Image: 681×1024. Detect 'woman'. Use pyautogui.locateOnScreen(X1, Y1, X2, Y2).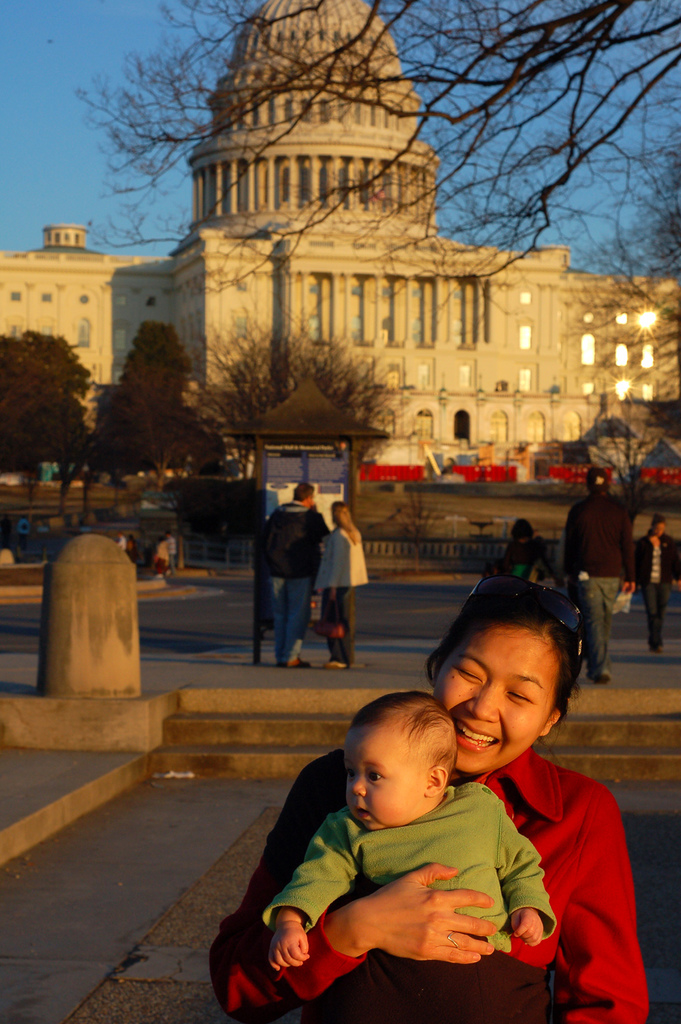
pyautogui.locateOnScreen(320, 497, 365, 672).
